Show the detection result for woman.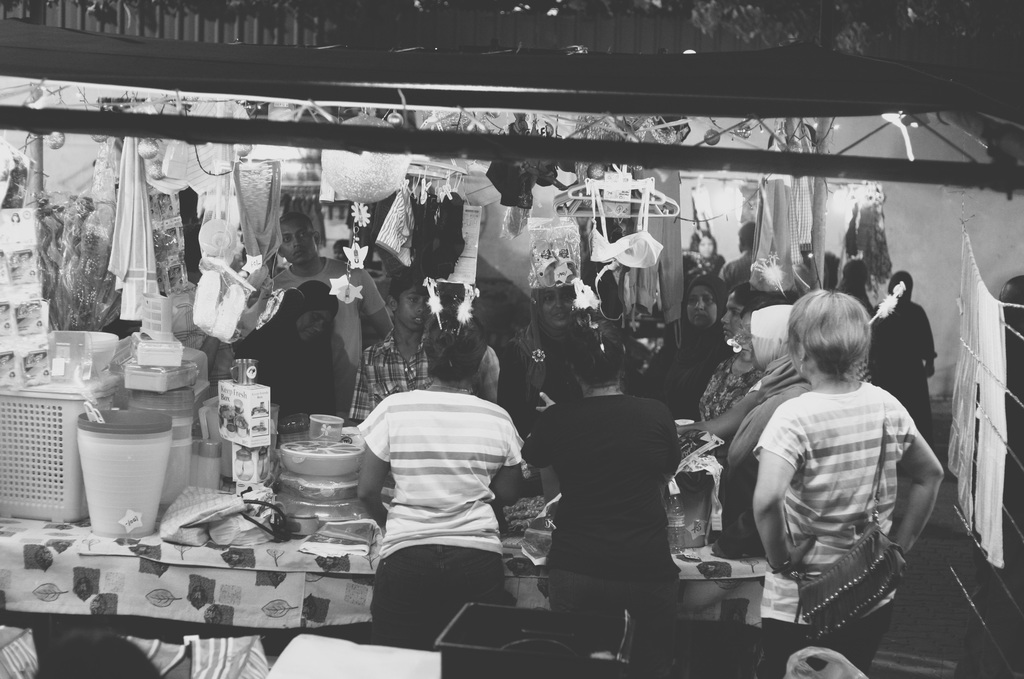
bbox=[222, 281, 344, 429].
